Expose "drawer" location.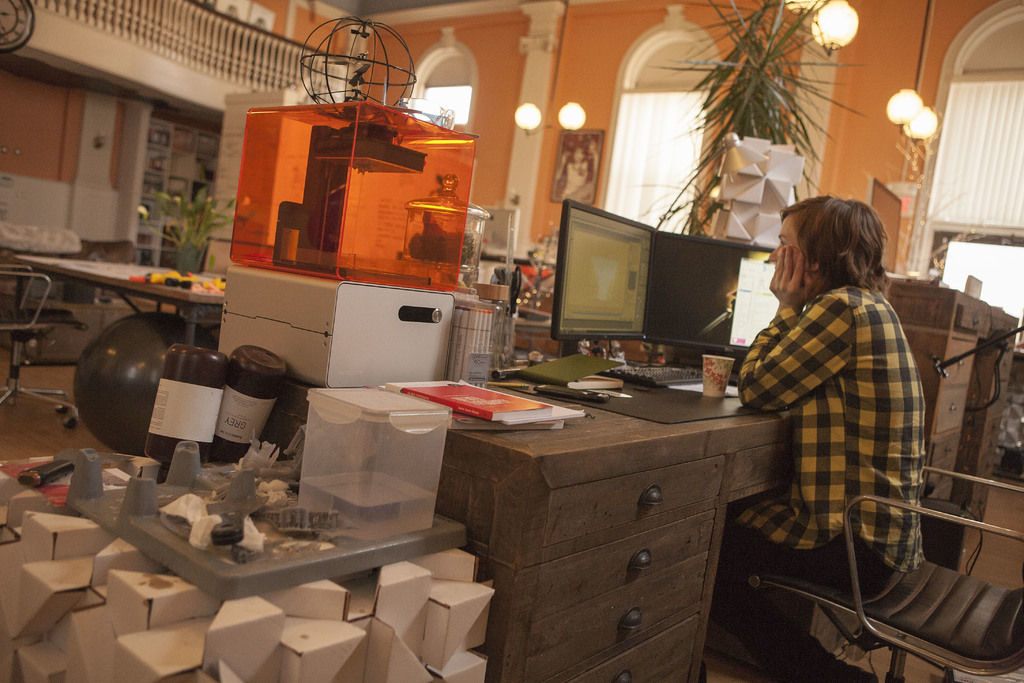
Exposed at [565,611,700,682].
